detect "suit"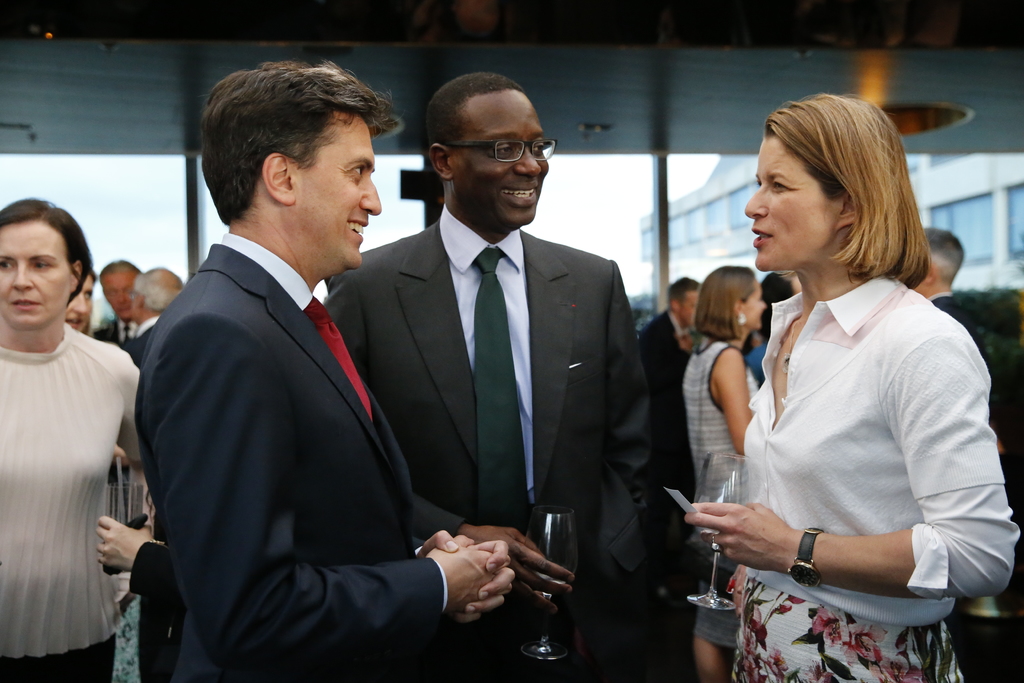
bbox(312, 110, 637, 648)
